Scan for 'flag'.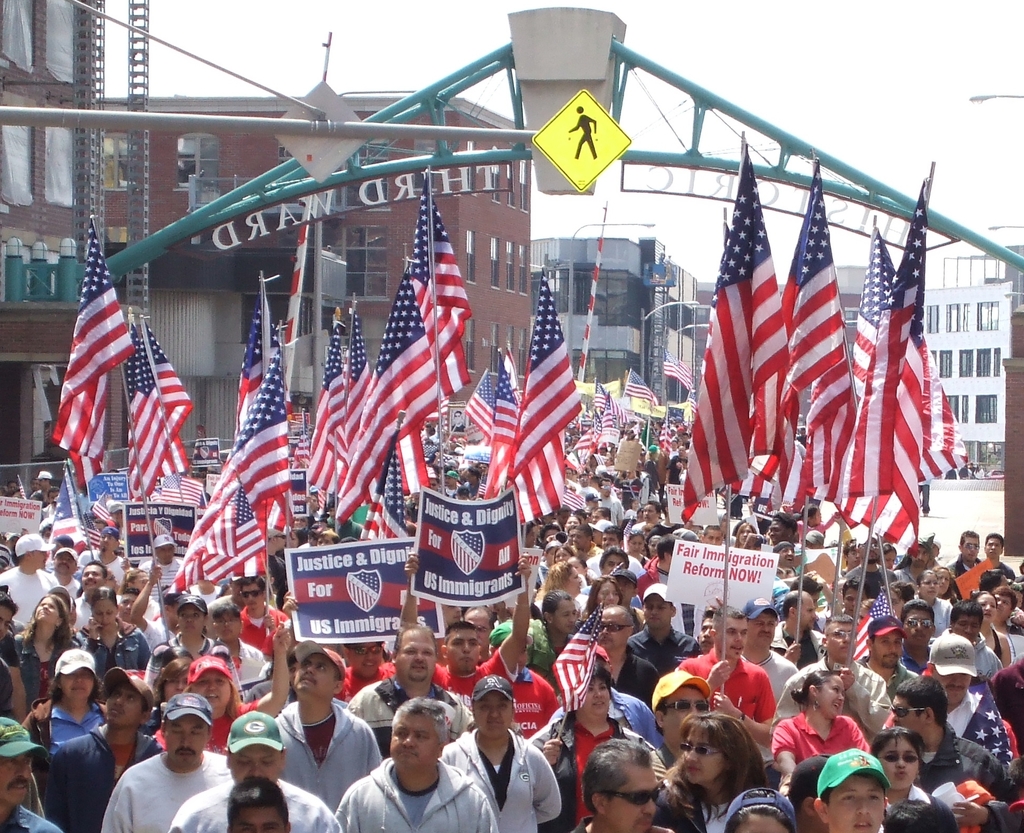
Scan result: bbox(735, 154, 860, 517).
